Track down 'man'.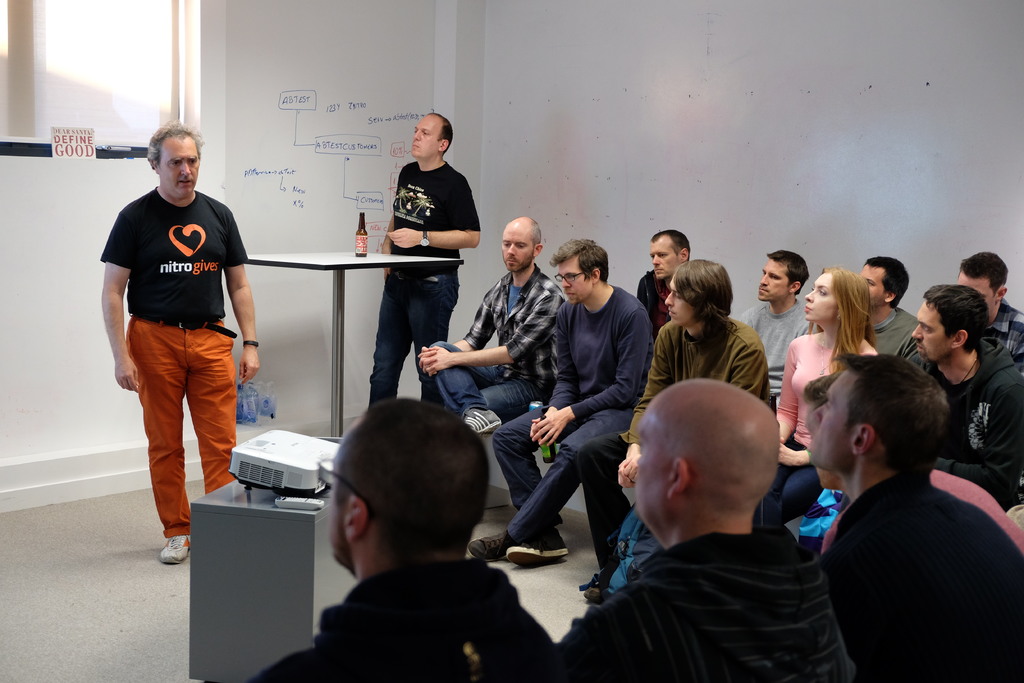
Tracked to locate(909, 281, 1023, 511).
